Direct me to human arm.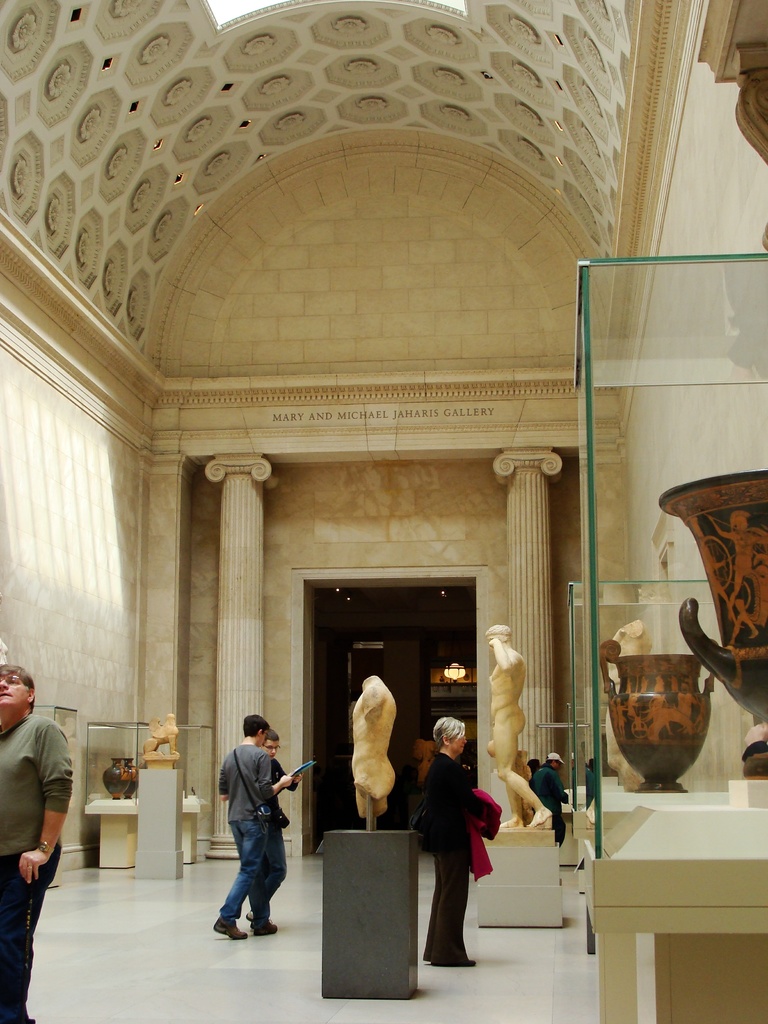
Direction: (x1=554, y1=778, x2=578, y2=808).
